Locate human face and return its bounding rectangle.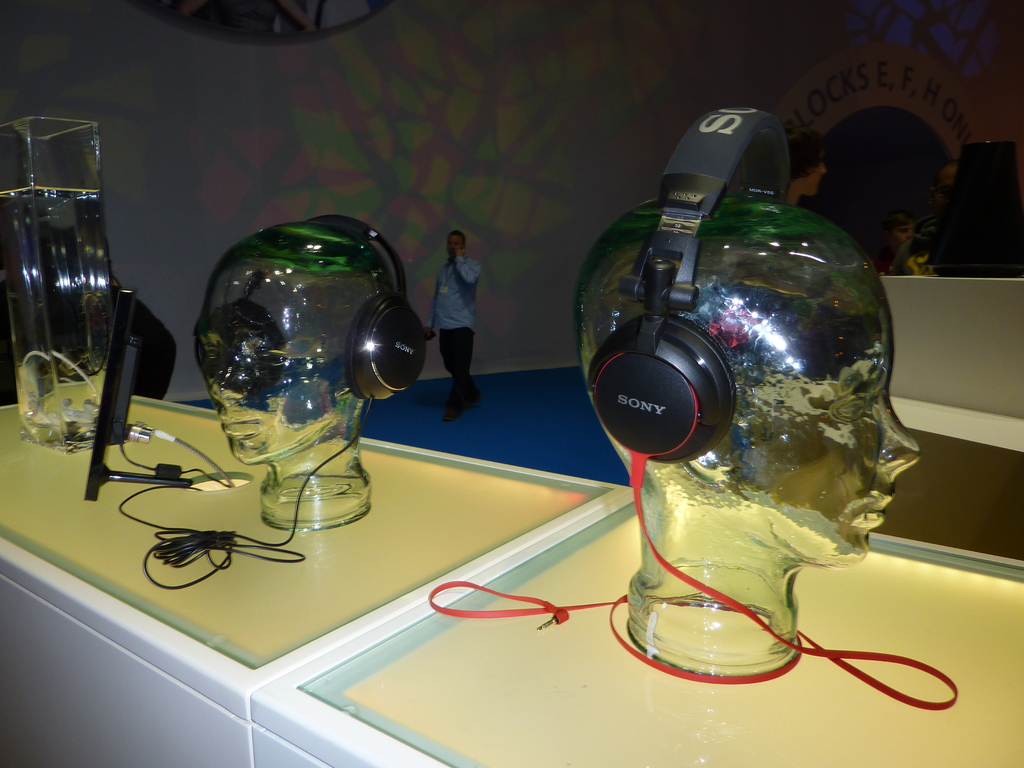
<region>447, 232, 464, 260</region>.
